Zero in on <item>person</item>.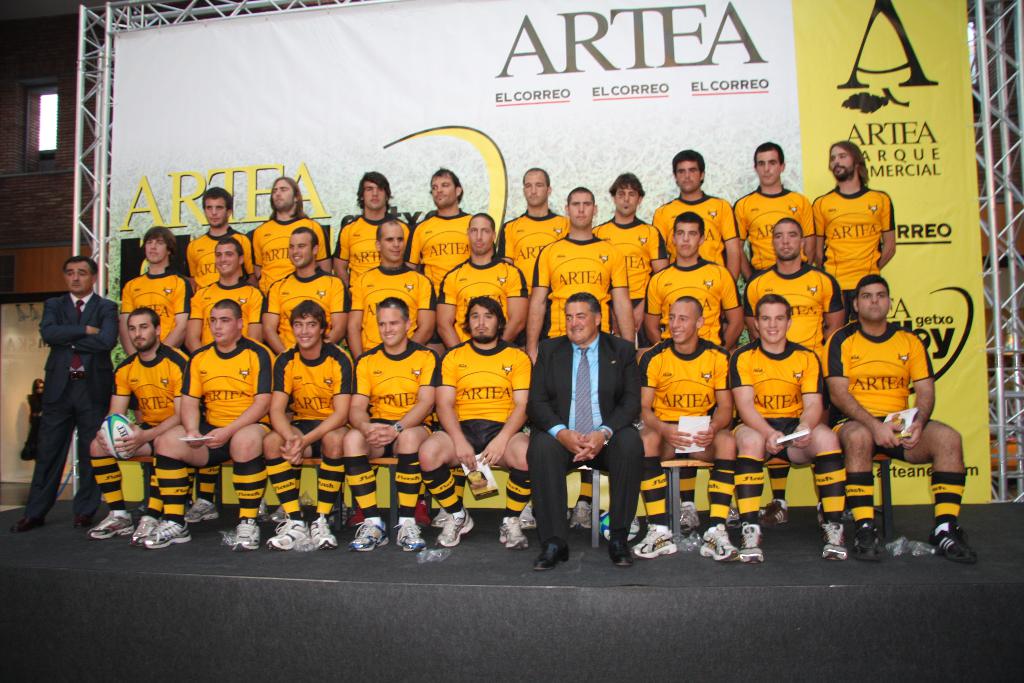
Zeroed in: left=118, top=231, right=192, bottom=347.
